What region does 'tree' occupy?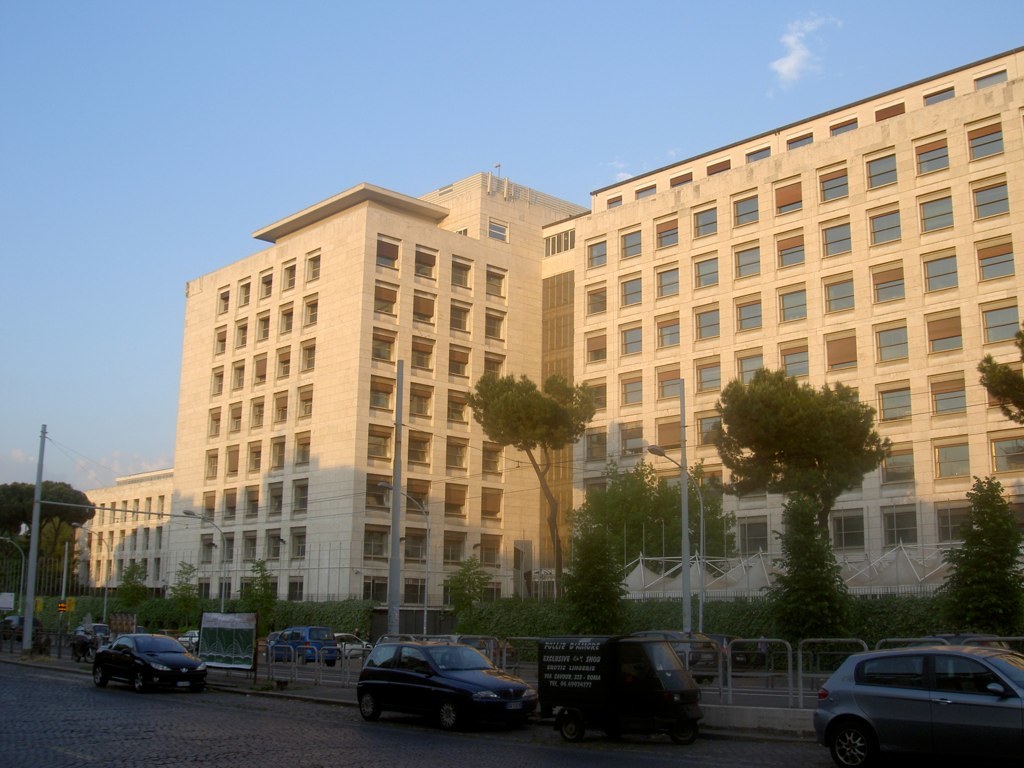
bbox(919, 470, 1023, 664).
